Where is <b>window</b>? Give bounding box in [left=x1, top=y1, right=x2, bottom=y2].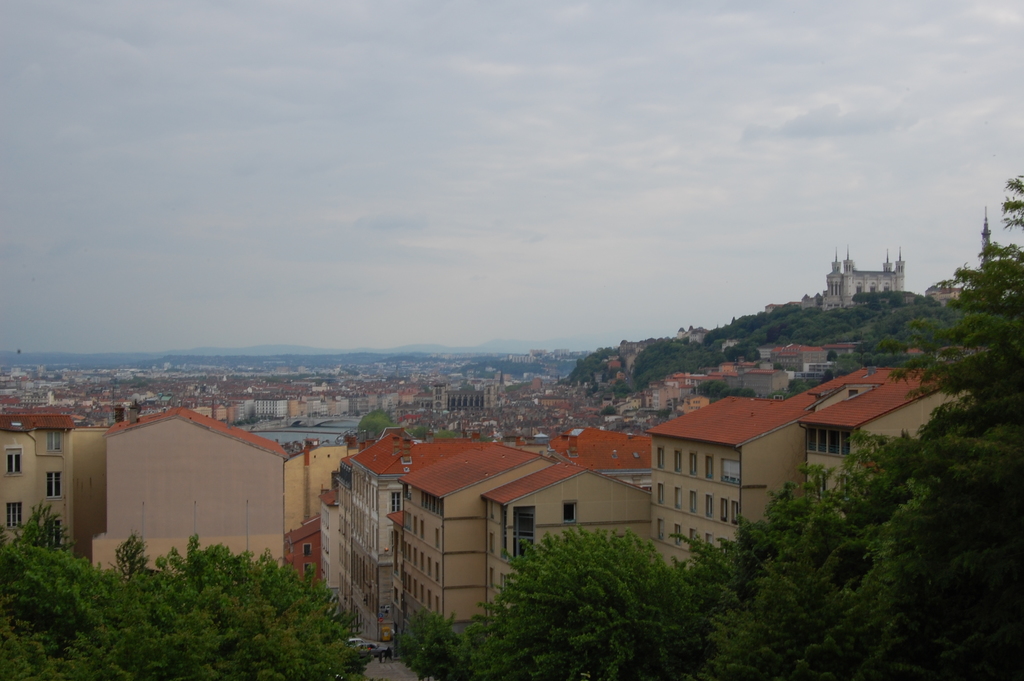
[left=676, top=447, right=682, bottom=475].
